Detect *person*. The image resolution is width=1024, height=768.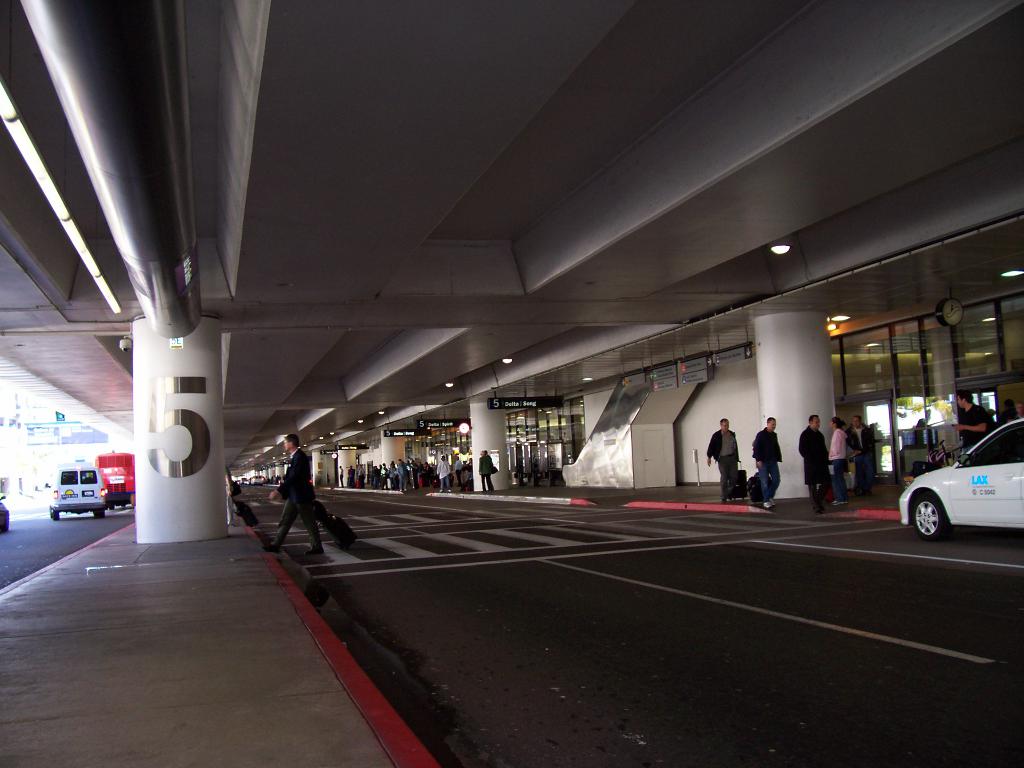
[left=223, top=465, right=234, bottom=527].
